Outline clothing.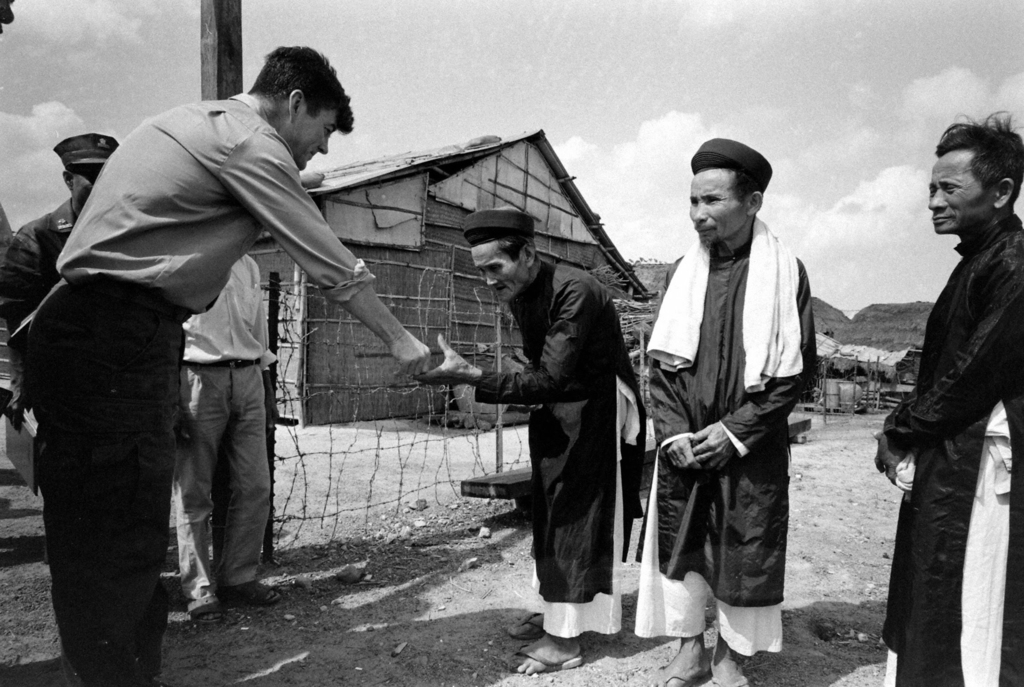
Outline: l=640, t=210, r=831, b=662.
